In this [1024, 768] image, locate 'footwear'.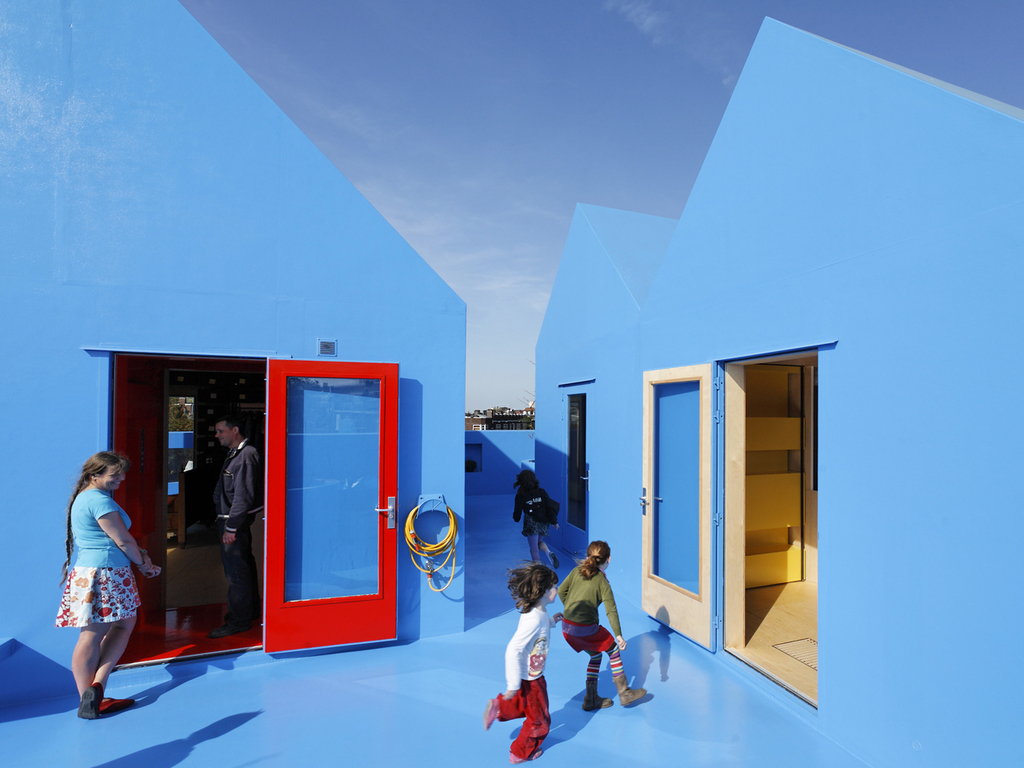
Bounding box: 583 690 617 709.
